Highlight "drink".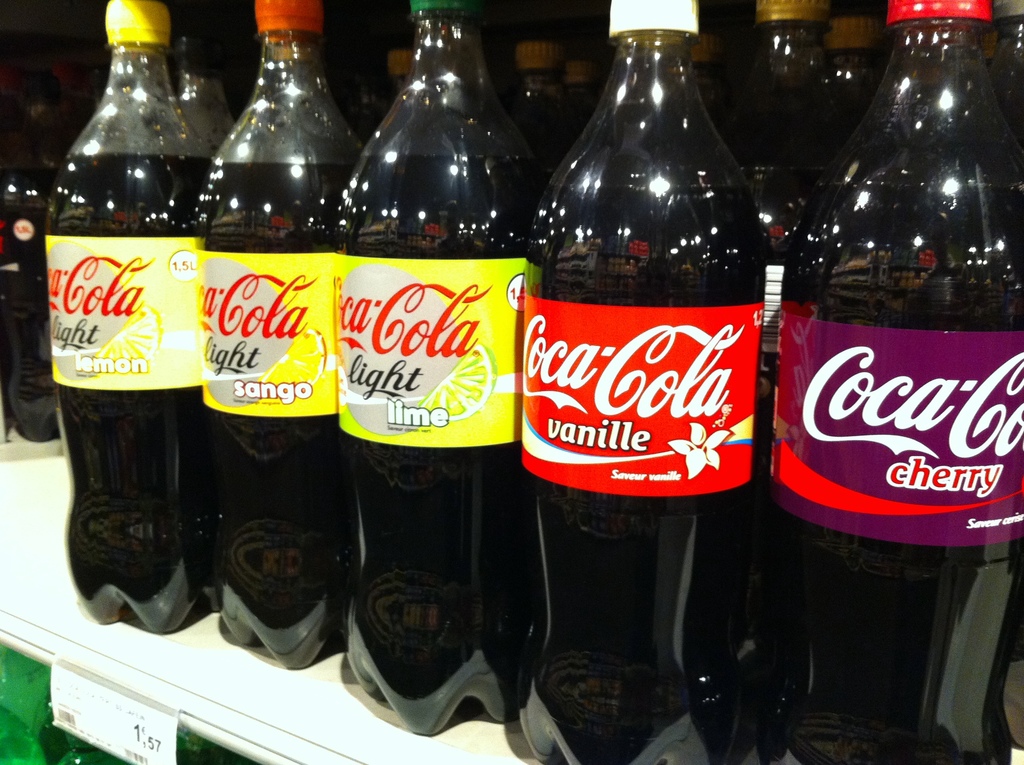
Highlighted region: [757, 138, 845, 476].
